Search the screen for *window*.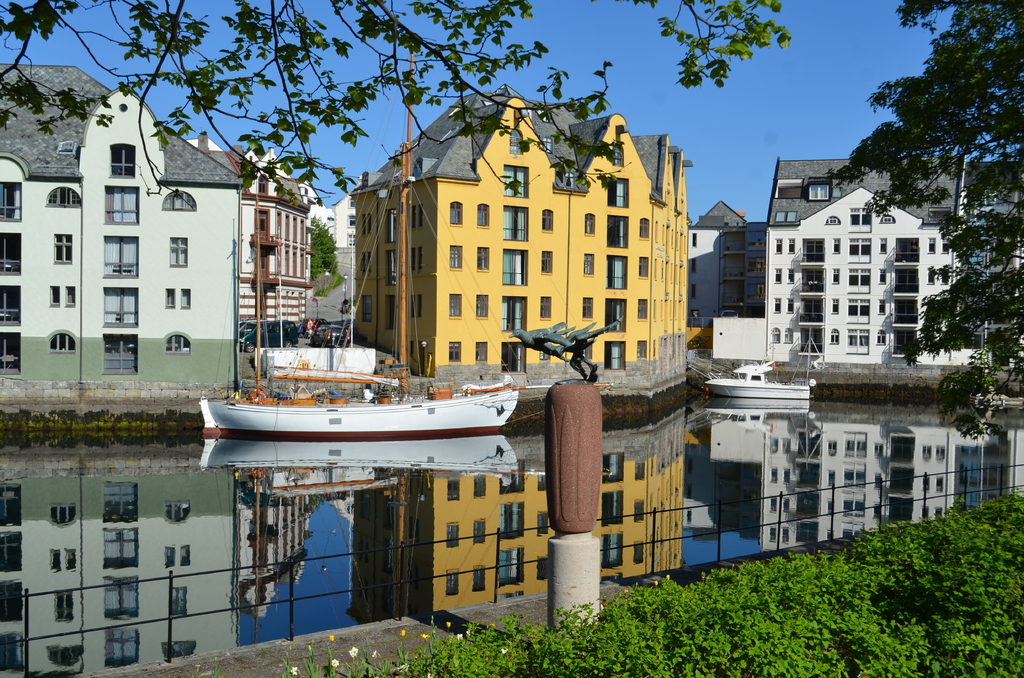
Found at x1=450, y1=292, x2=463, y2=319.
